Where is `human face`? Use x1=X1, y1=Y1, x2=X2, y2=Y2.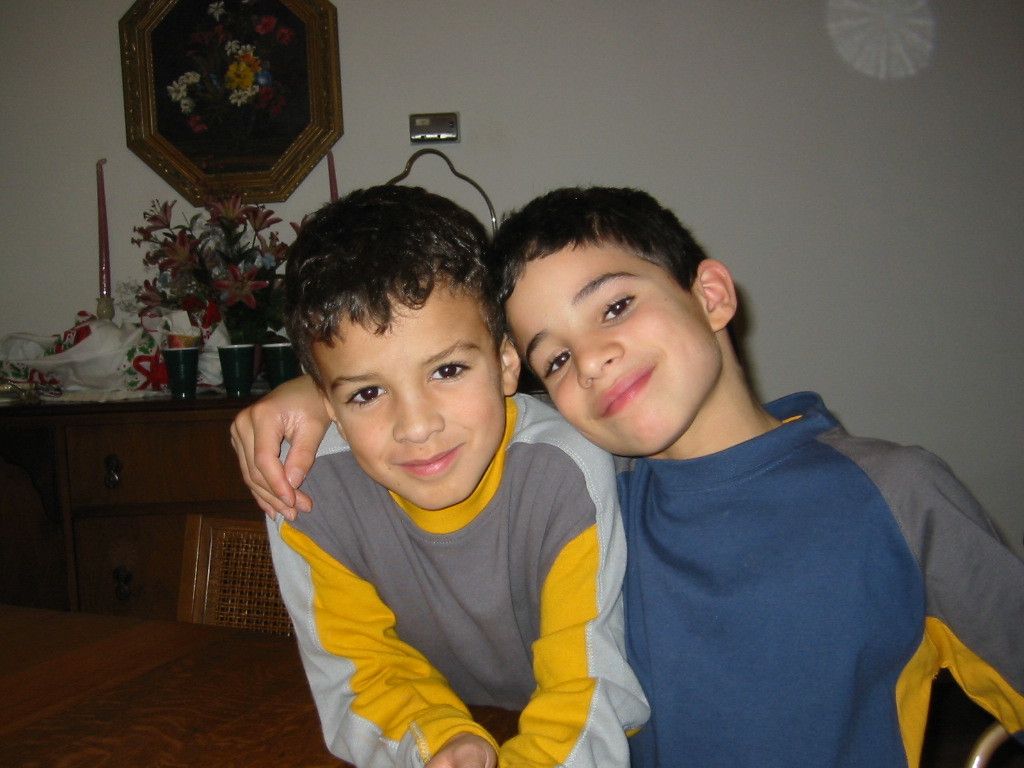
x1=486, y1=243, x2=723, y2=446.
